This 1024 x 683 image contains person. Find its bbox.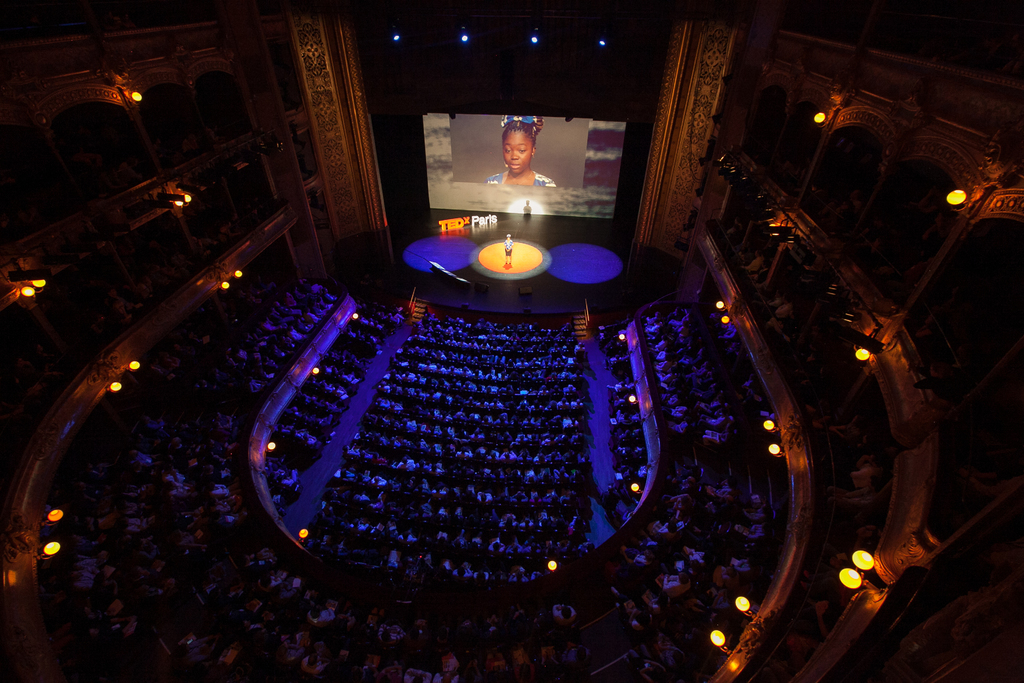
[left=484, top=106, right=554, bottom=184].
